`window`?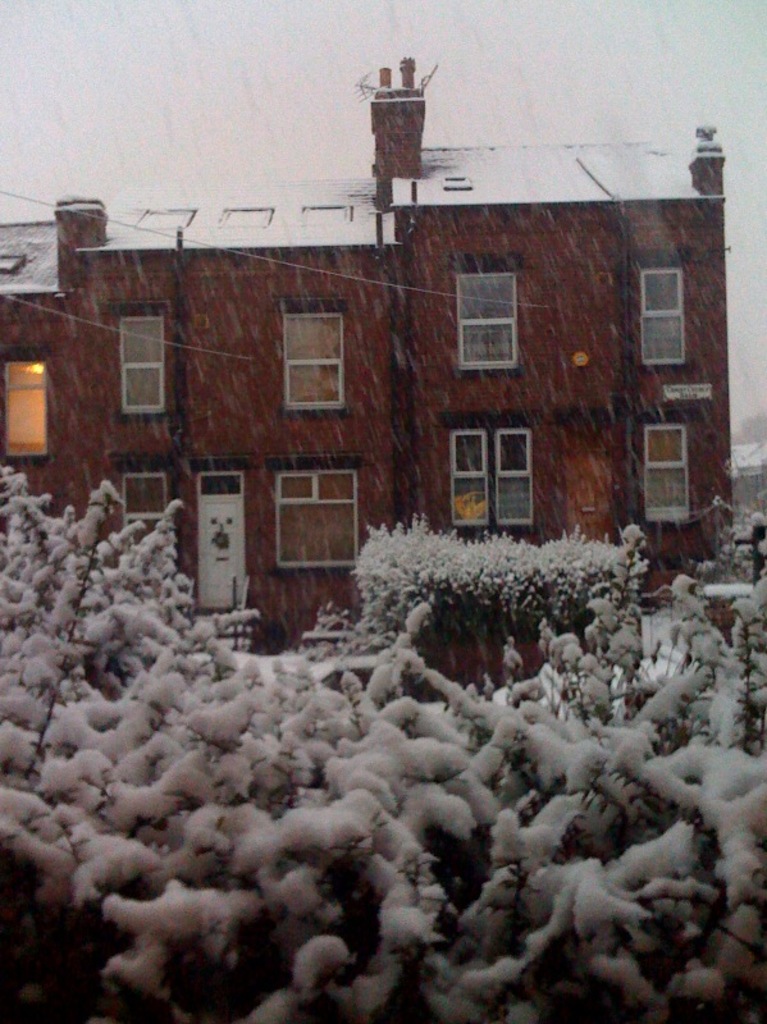
crop(202, 474, 248, 609)
